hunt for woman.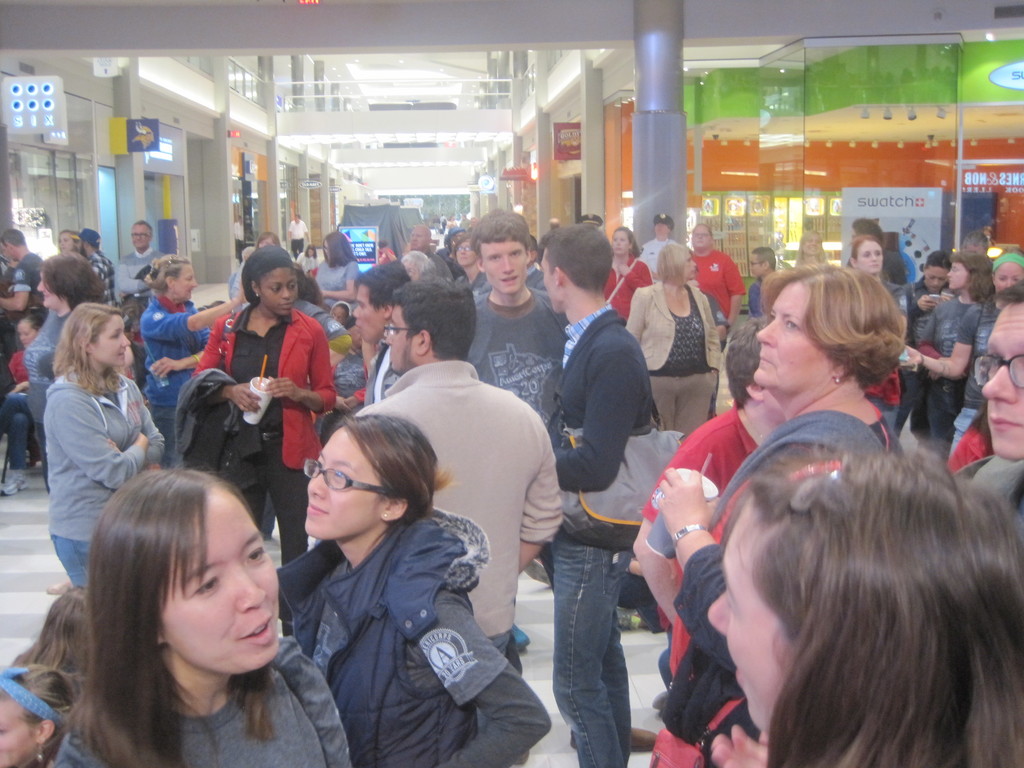
Hunted down at {"left": 25, "top": 252, "right": 104, "bottom": 420}.
